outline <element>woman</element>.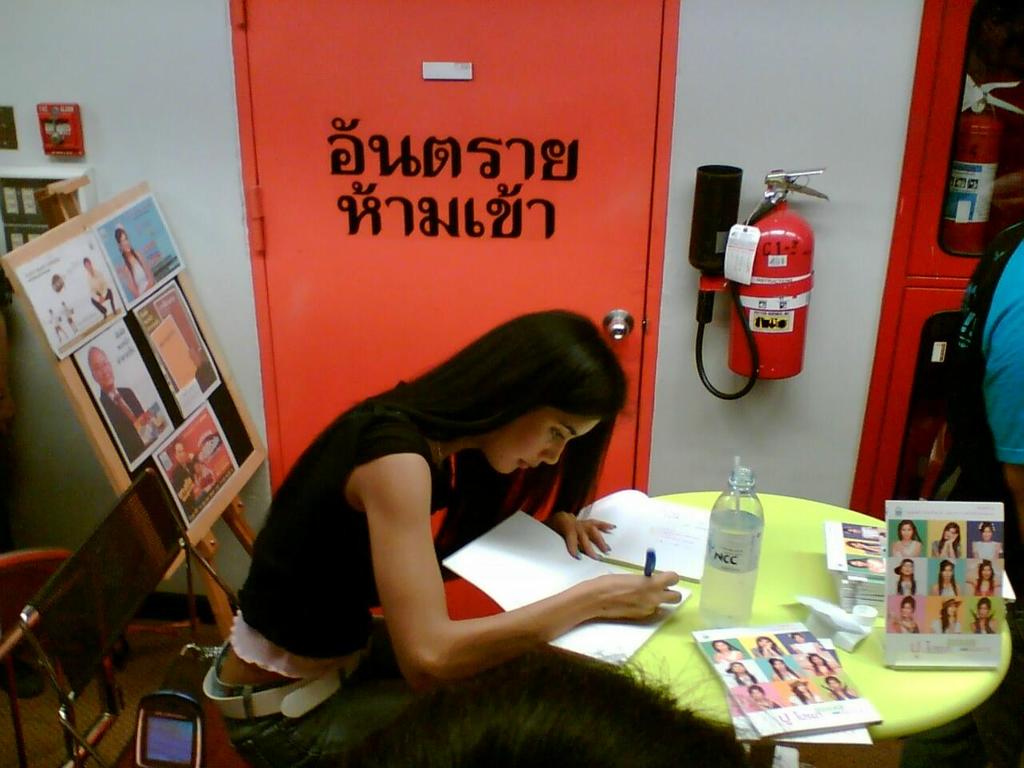
Outline: 111:226:155:299.
